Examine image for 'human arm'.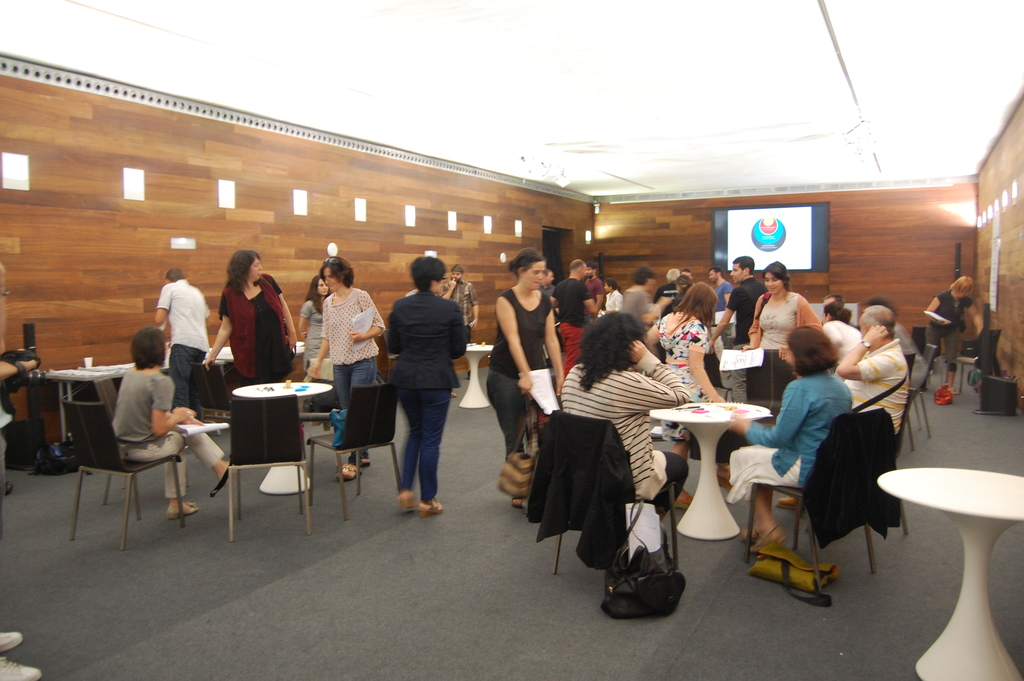
Examination result: 150/282/173/325.
